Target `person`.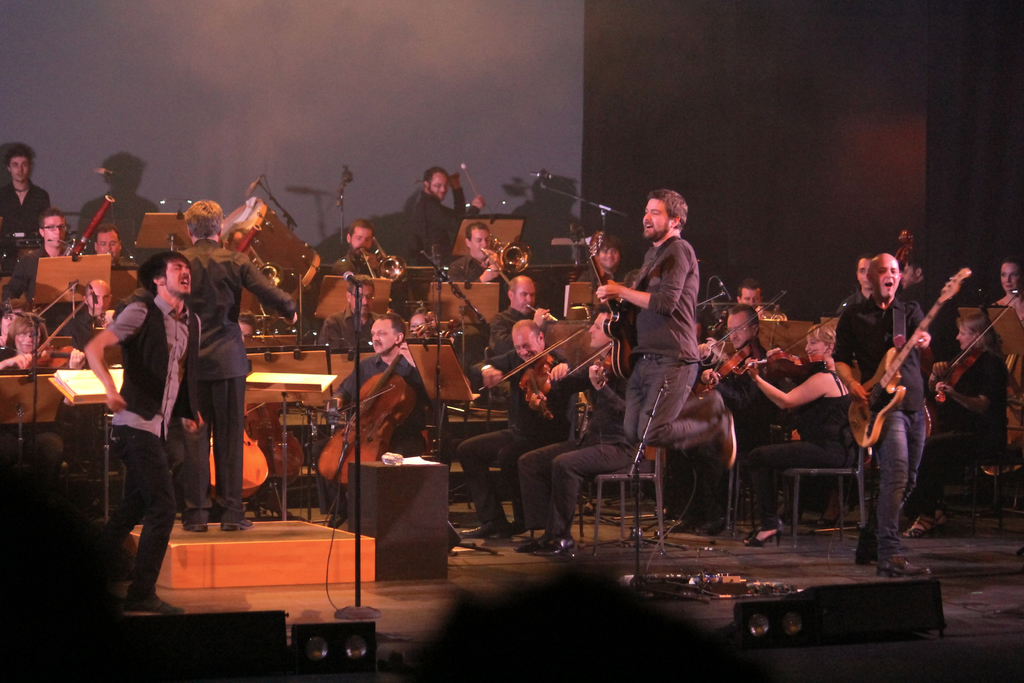
Target region: box(670, 302, 766, 533).
